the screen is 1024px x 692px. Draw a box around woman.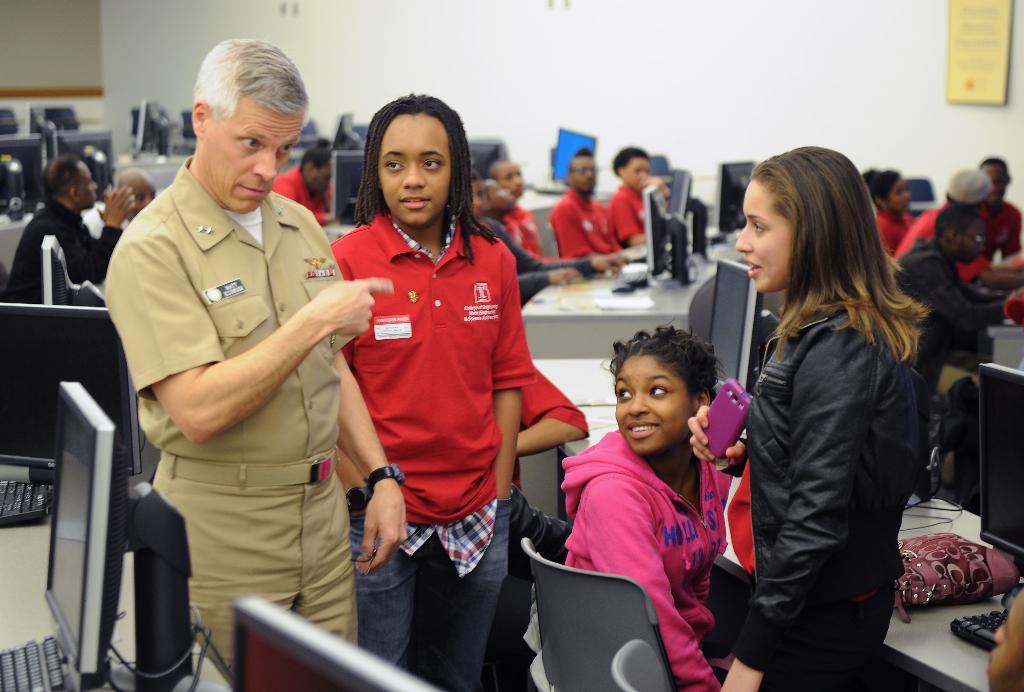
left=680, top=138, right=940, bottom=691.
